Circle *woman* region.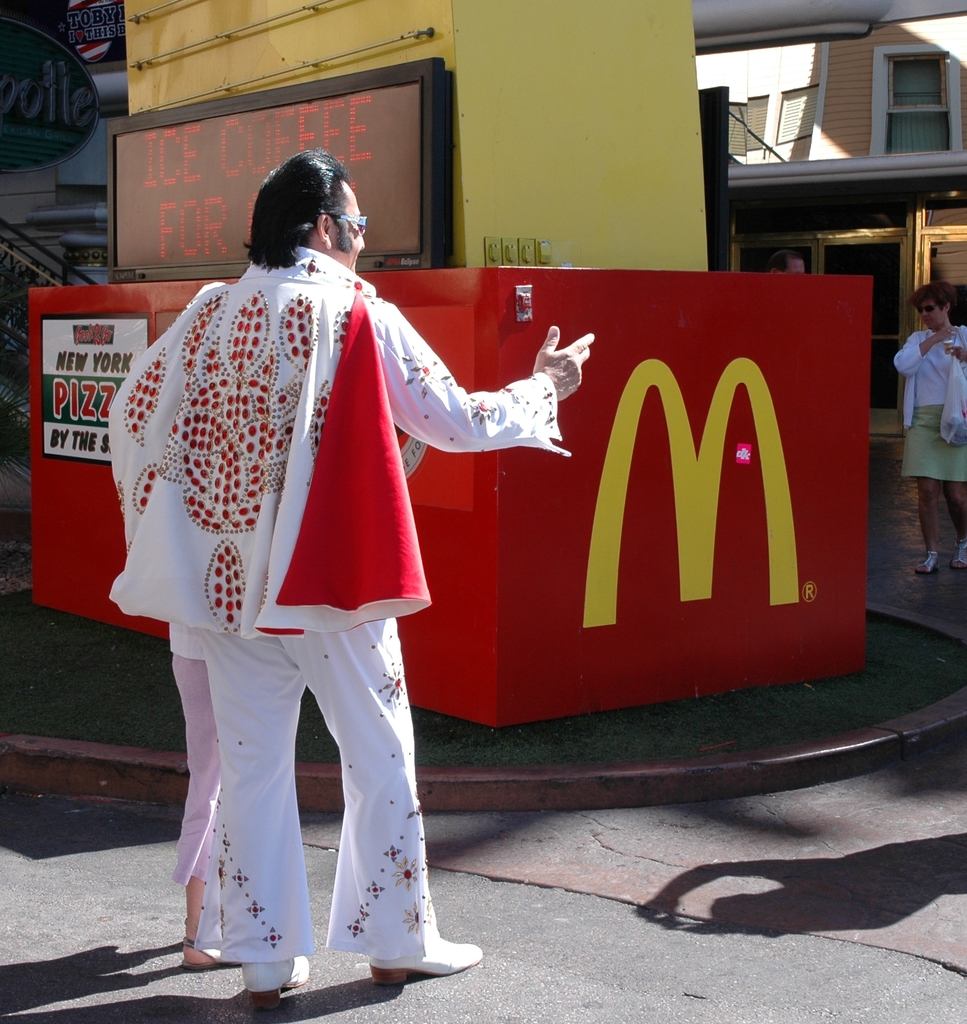
Region: (891,283,966,577).
